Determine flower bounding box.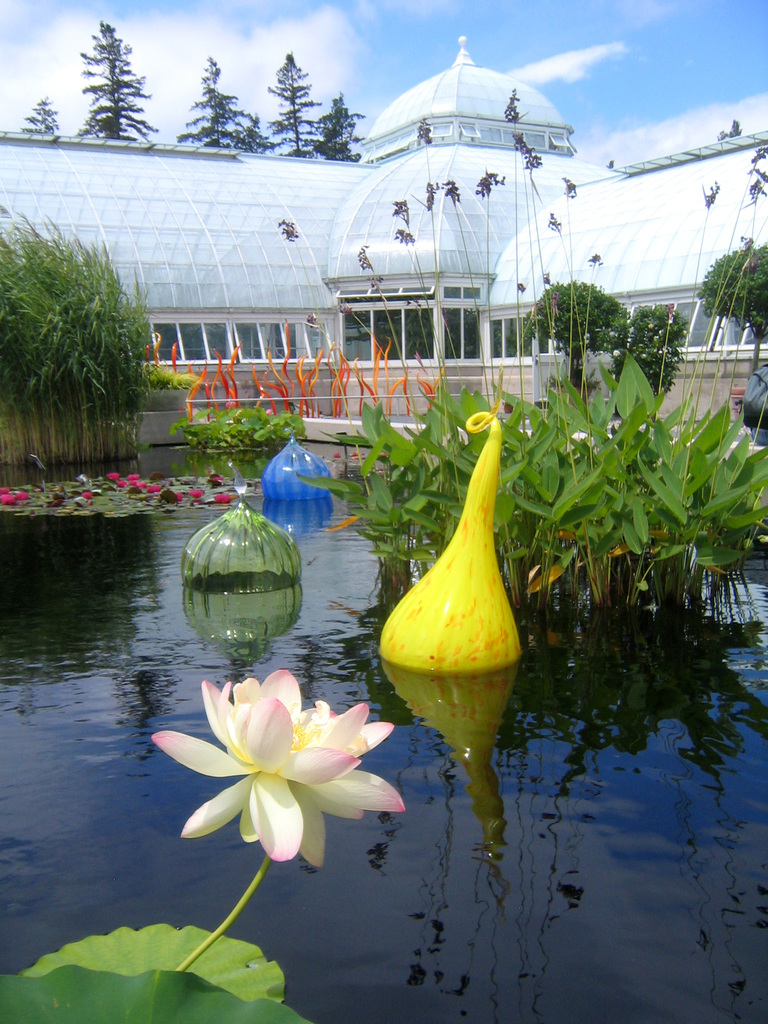
Determined: 19 490 29 499.
